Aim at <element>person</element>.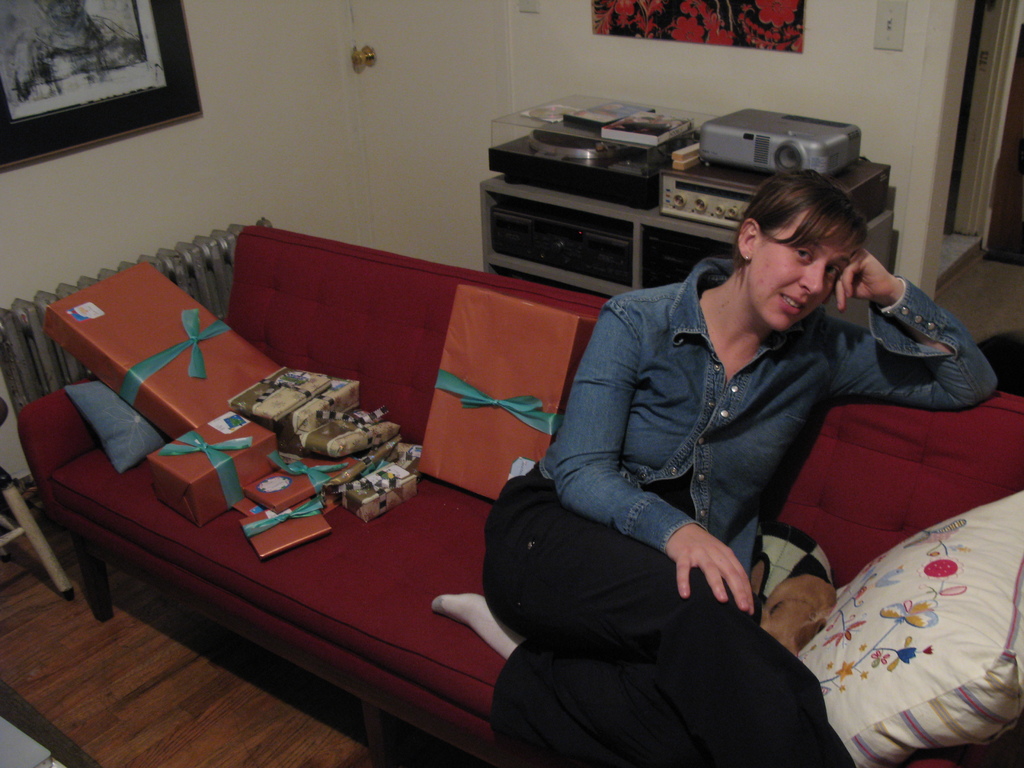
Aimed at box(472, 136, 912, 728).
